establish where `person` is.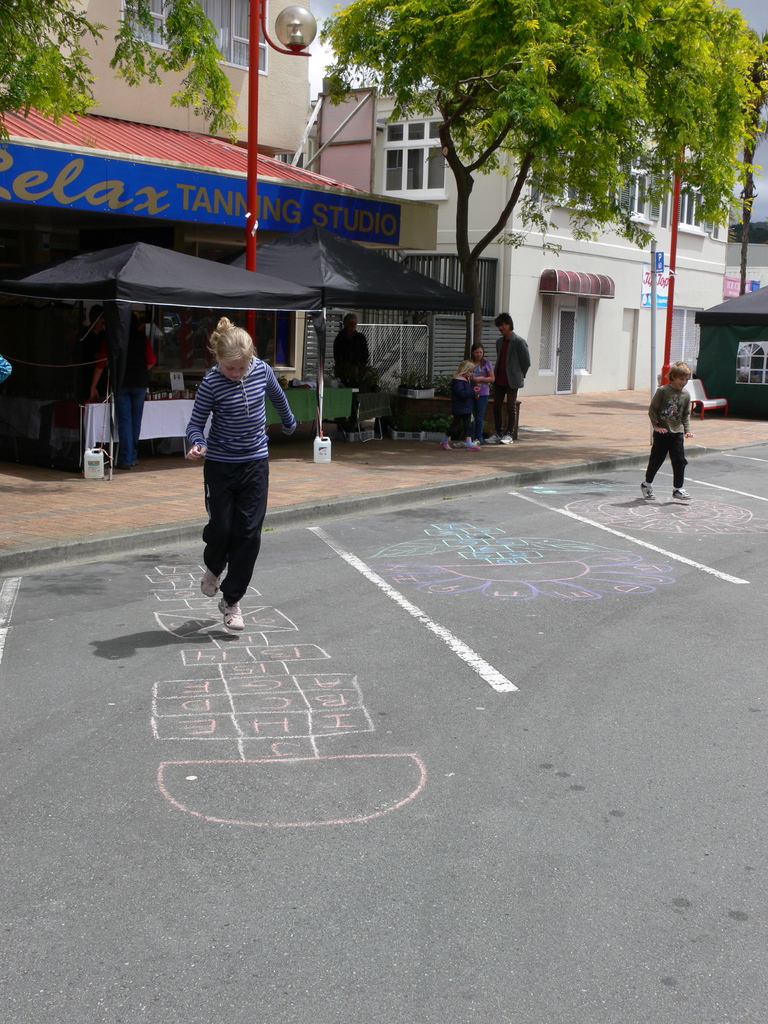
Established at BBox(485, 310, 532, 447).
